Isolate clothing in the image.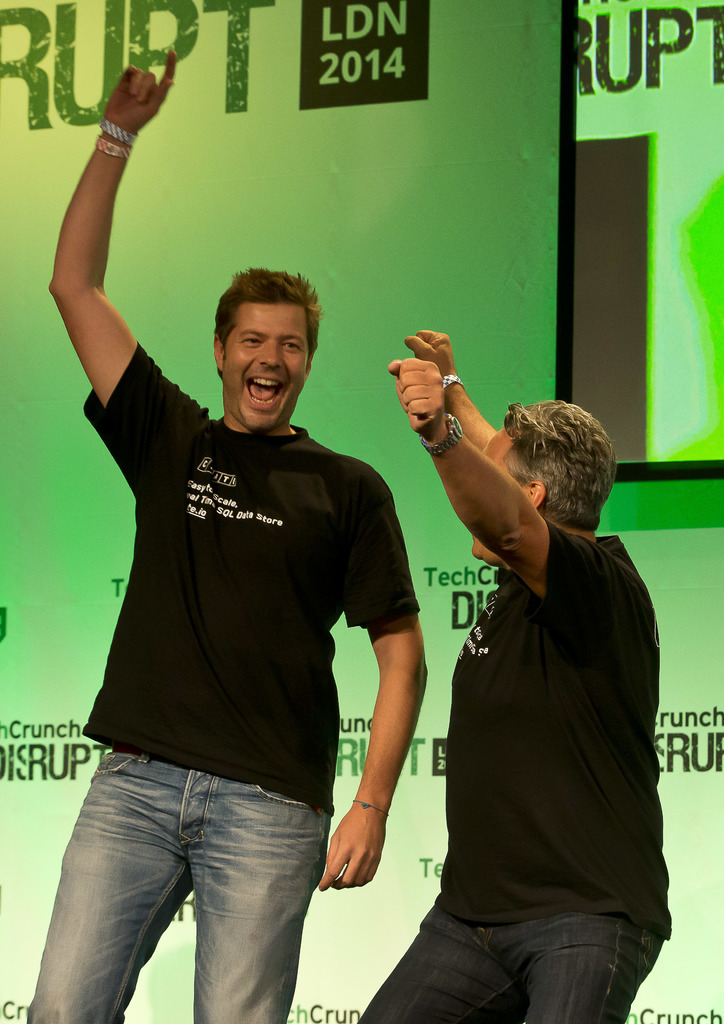
Isolated region: box(31, 337, 408, 1023).
